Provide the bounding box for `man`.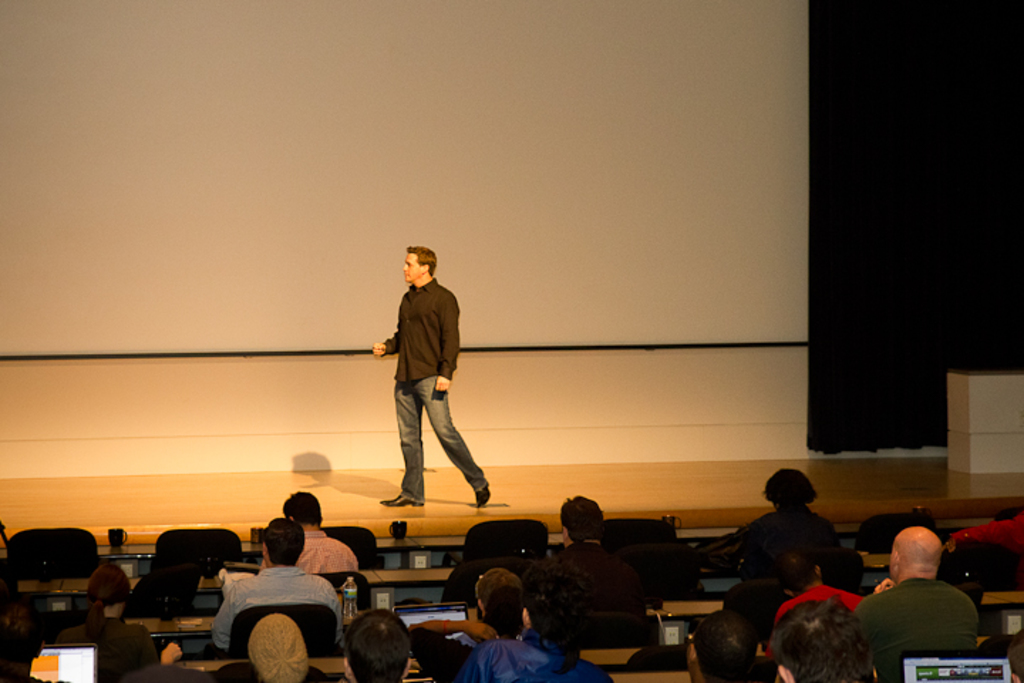
crop(774, 585, 878, 682).
